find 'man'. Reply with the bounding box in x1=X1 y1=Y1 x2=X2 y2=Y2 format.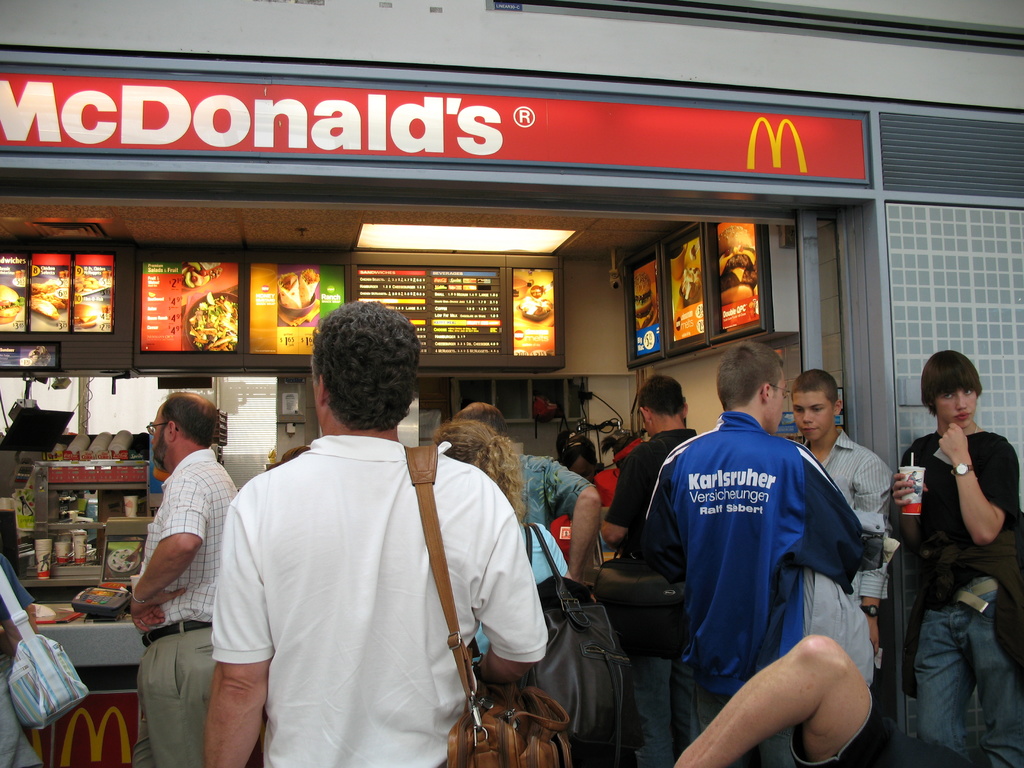
x1=123 y1=393 x2=234 y2=767.
